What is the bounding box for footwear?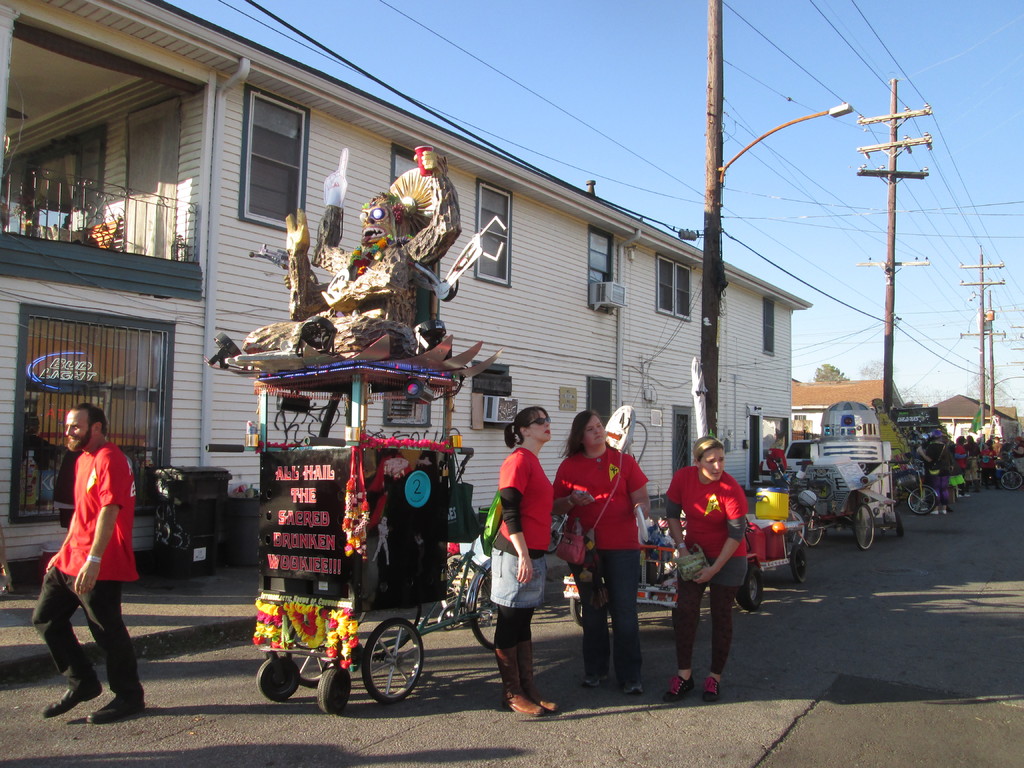
(664,674,694,704).
